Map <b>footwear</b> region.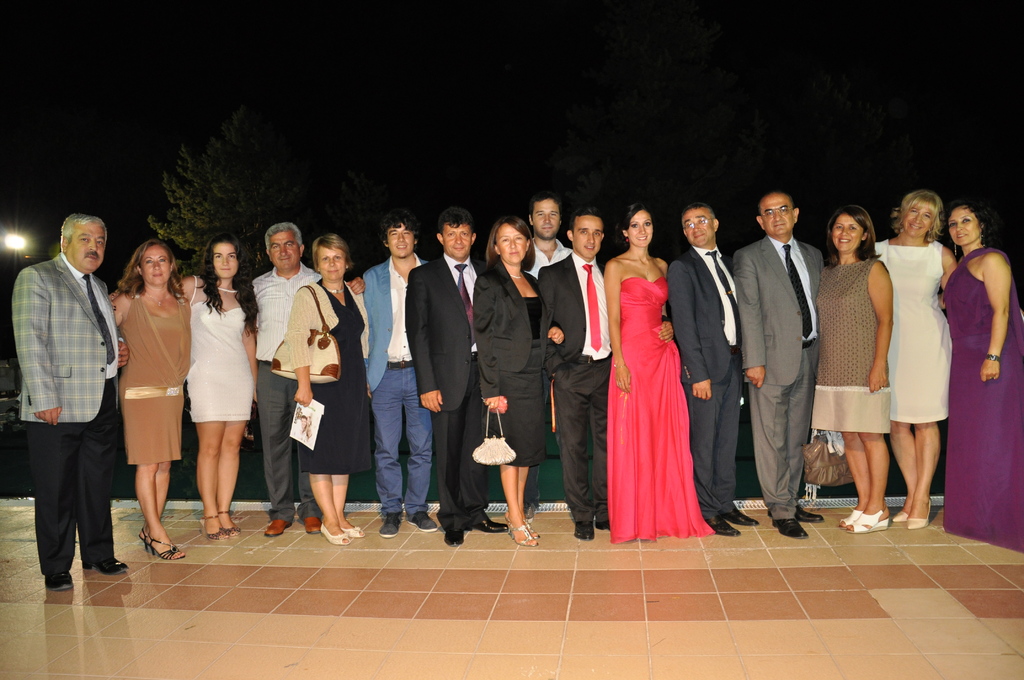
Mapped to rect(840, 507, 867, 523).
